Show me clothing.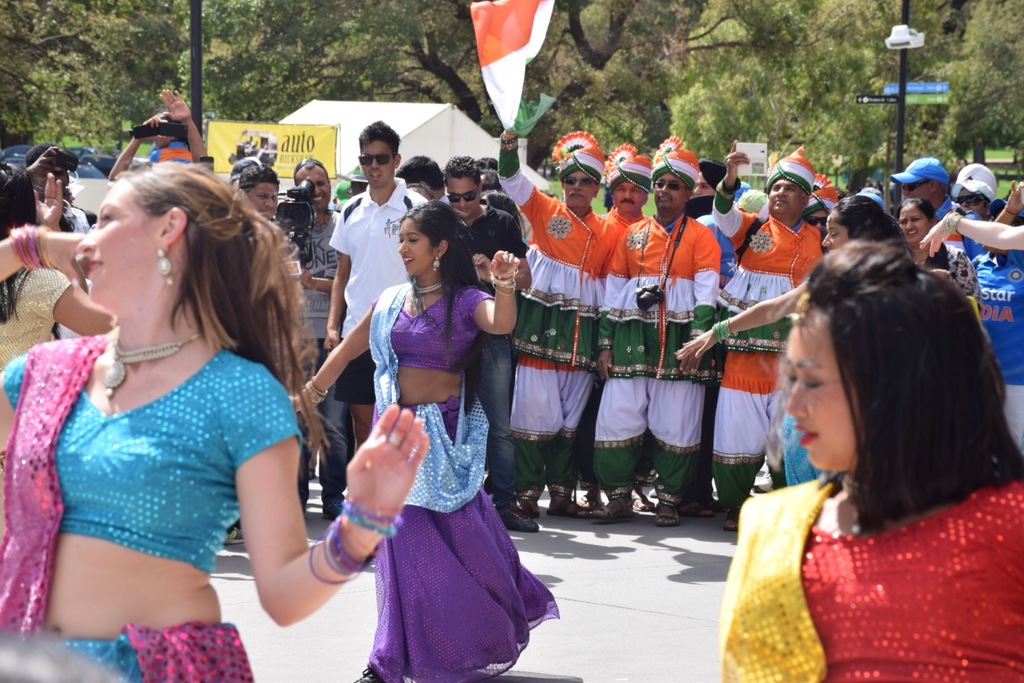
clothing is here: 464,211,519,511.
